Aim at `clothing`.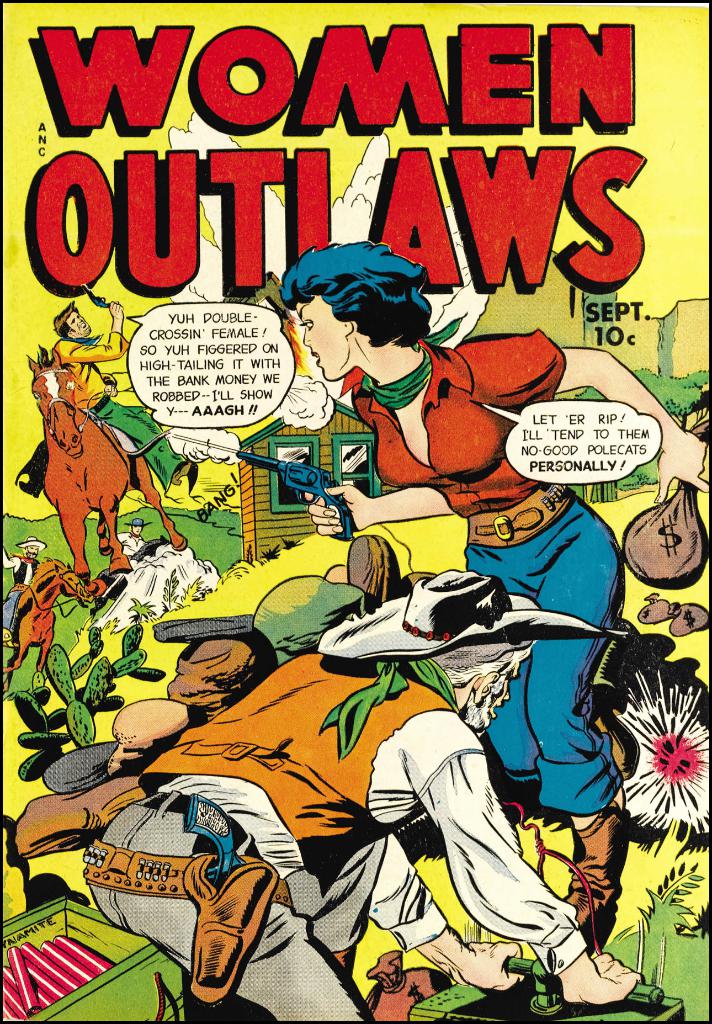
Aimed at <bbox>353, 325, 626, 810</bbox>.
